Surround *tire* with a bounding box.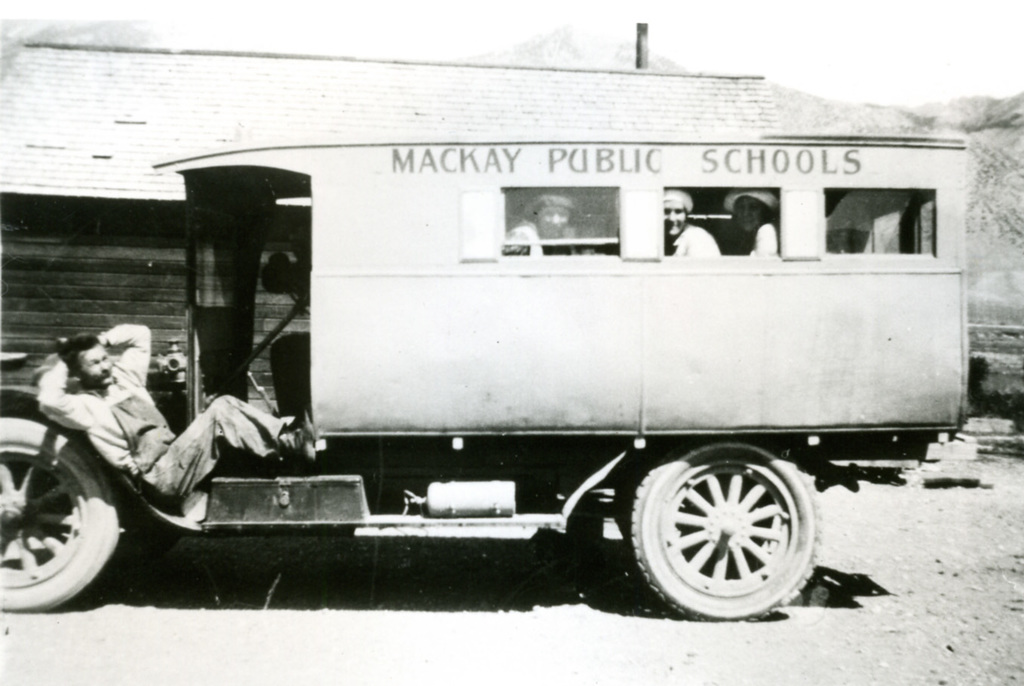
{"x1": 623, "y1": 425, "x2": 825, "y2": 621}.
